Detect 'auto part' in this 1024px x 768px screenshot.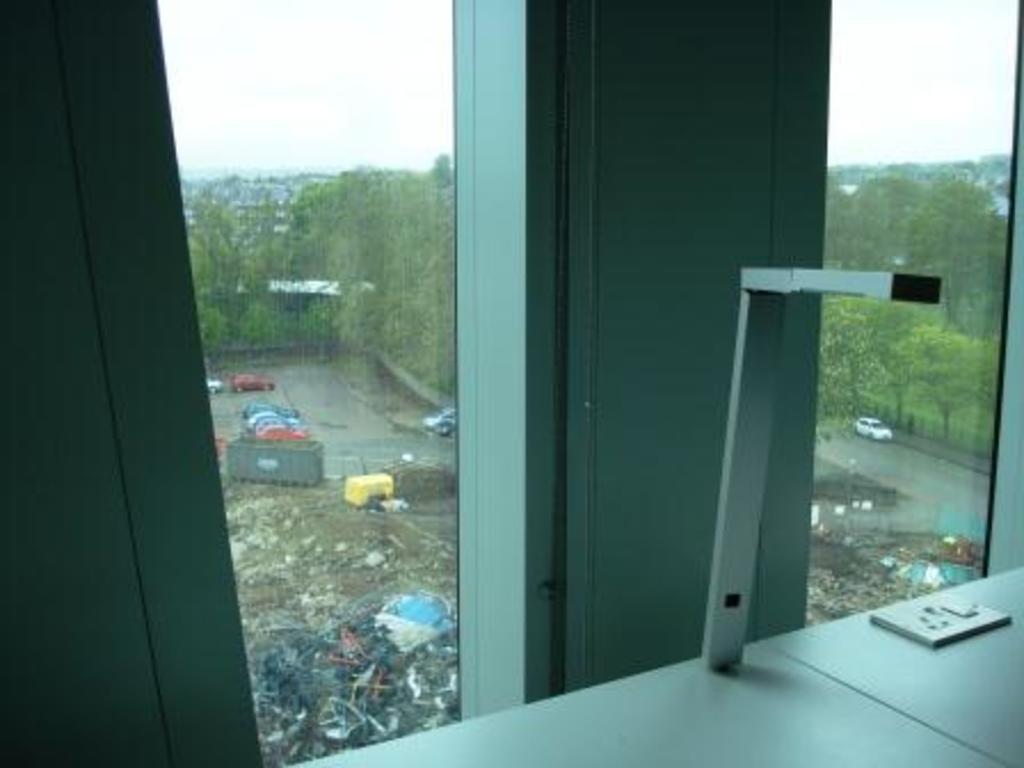
Detection: 151, 0, 473, 766.
